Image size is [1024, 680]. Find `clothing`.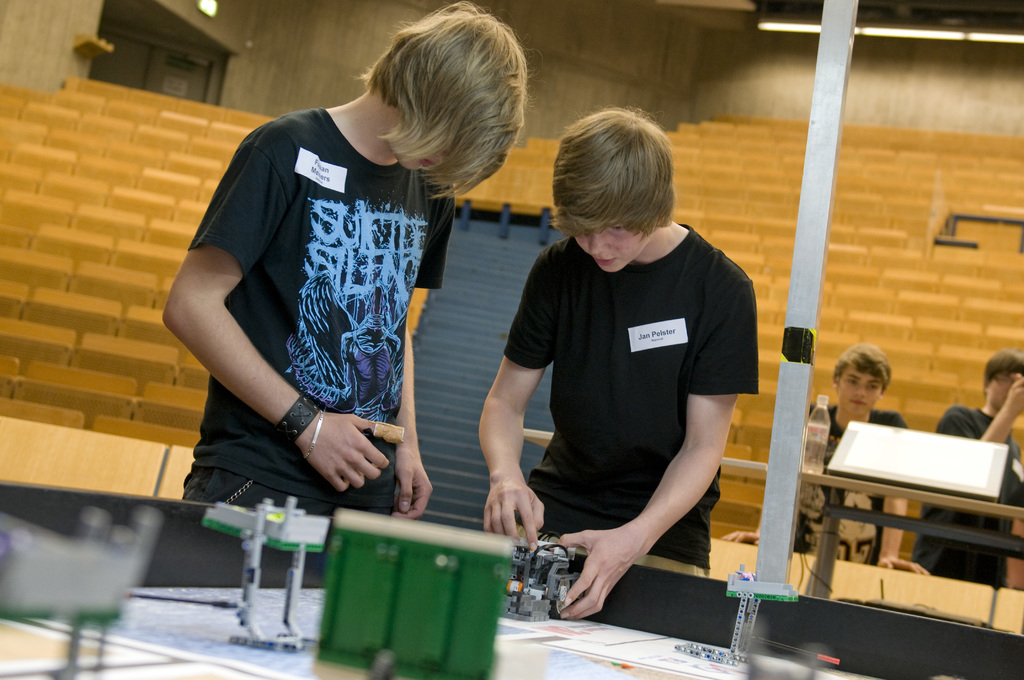
box(935, 410, 1023, 578).
